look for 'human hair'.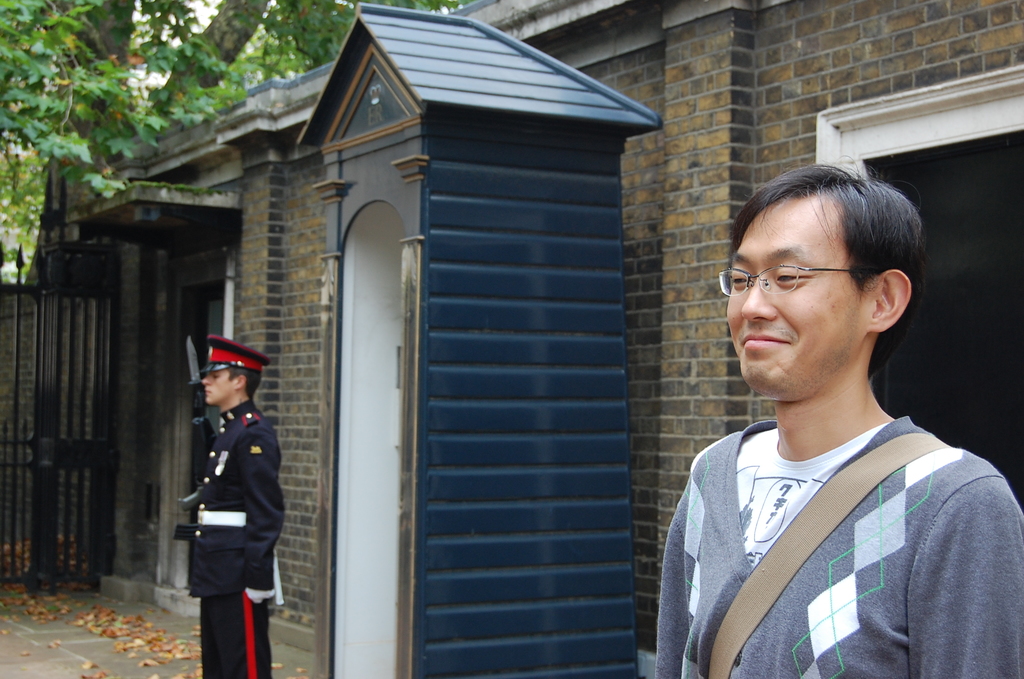
Found: region(724, 165, 923, 402).
